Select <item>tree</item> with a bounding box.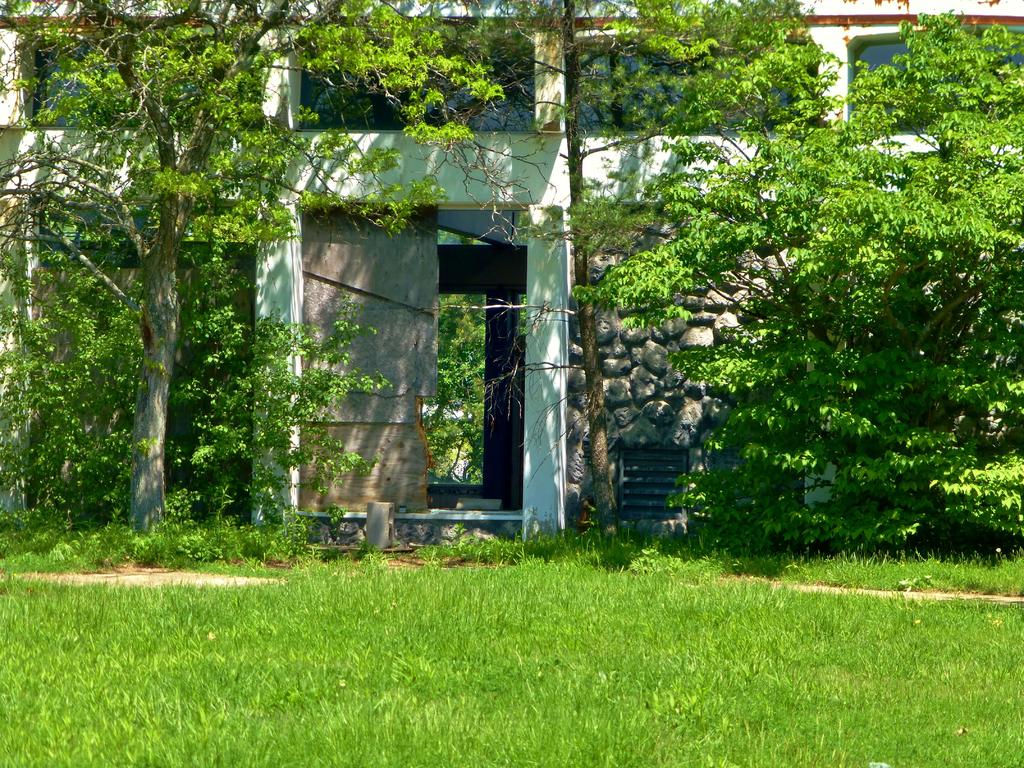
[x1=598, y1=96, x2=995, y2=573].
